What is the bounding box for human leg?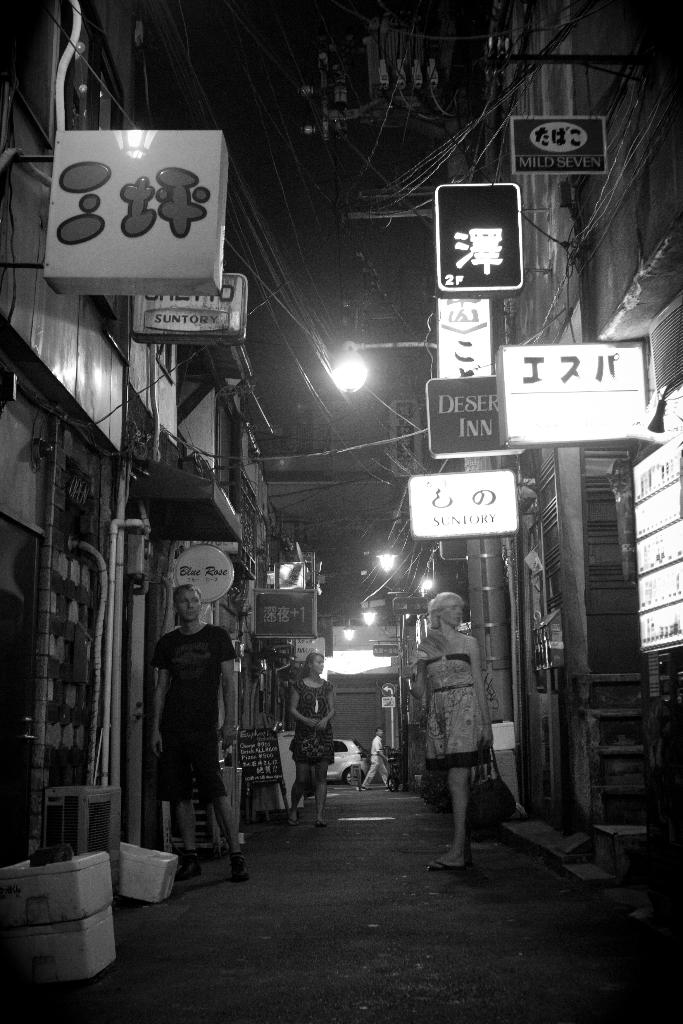
bbox=[427, 696, 483, 870].
